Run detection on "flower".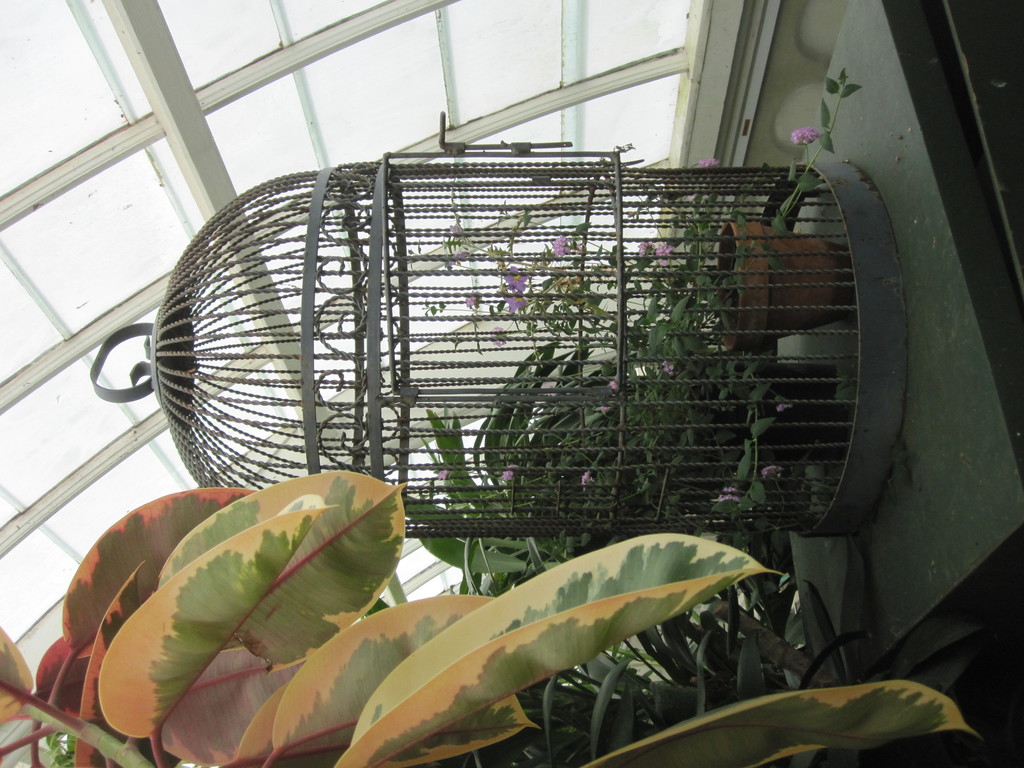
Result: locate(435, 467, 448, 484).
